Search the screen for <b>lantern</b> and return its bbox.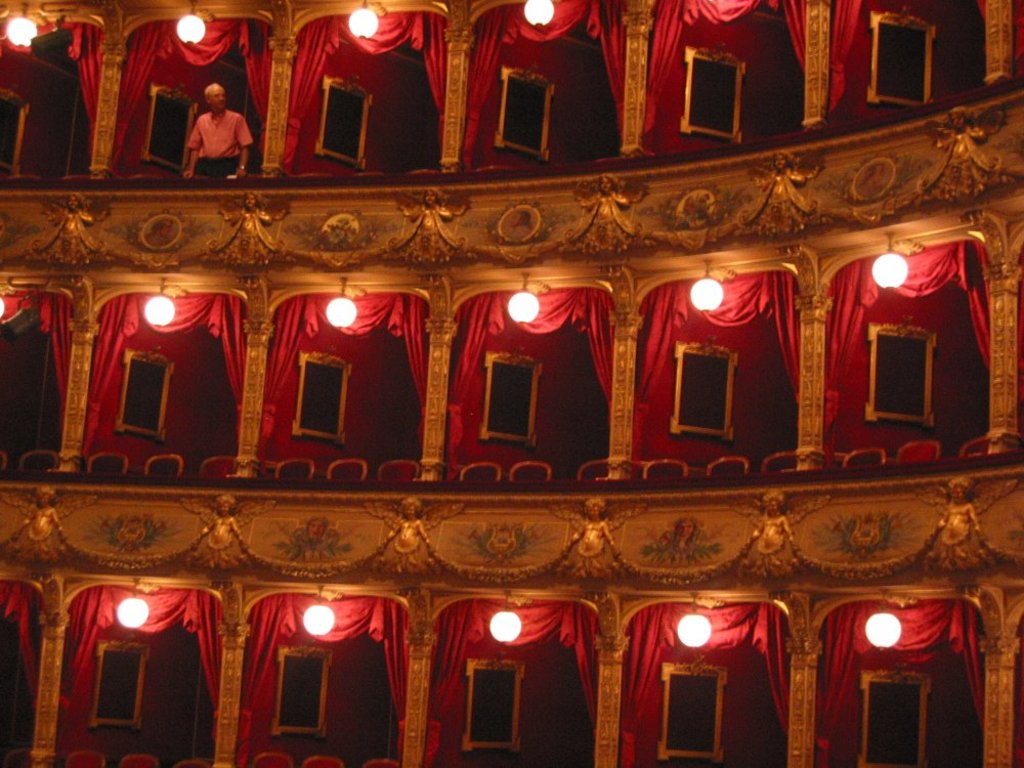
Found: Rect(488, 595, 519, 643).
